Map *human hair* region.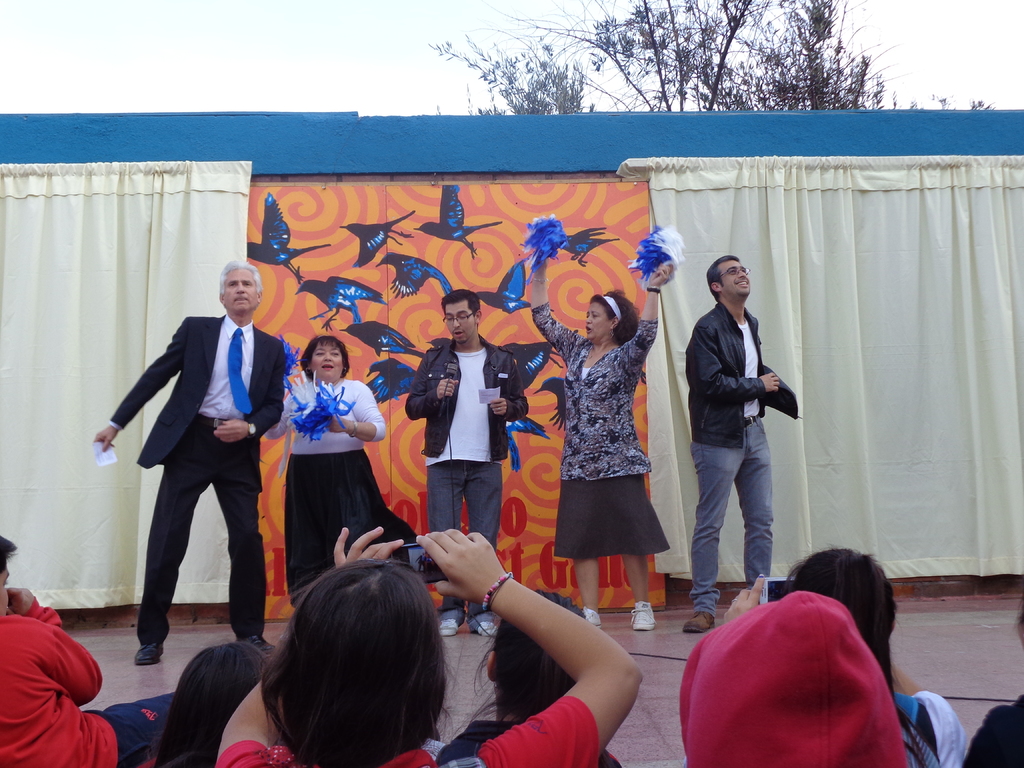
Mapped to 440, 287, 483, 330.
